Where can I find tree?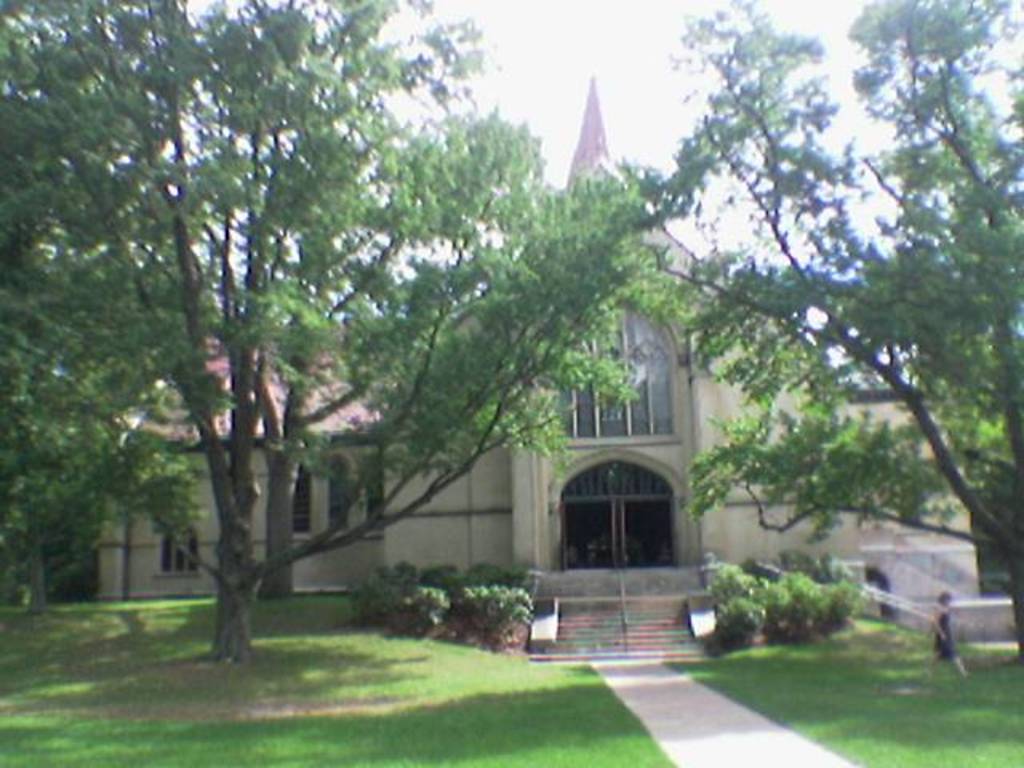
You can find it at <region>0, 0, 248, 622</region>.
